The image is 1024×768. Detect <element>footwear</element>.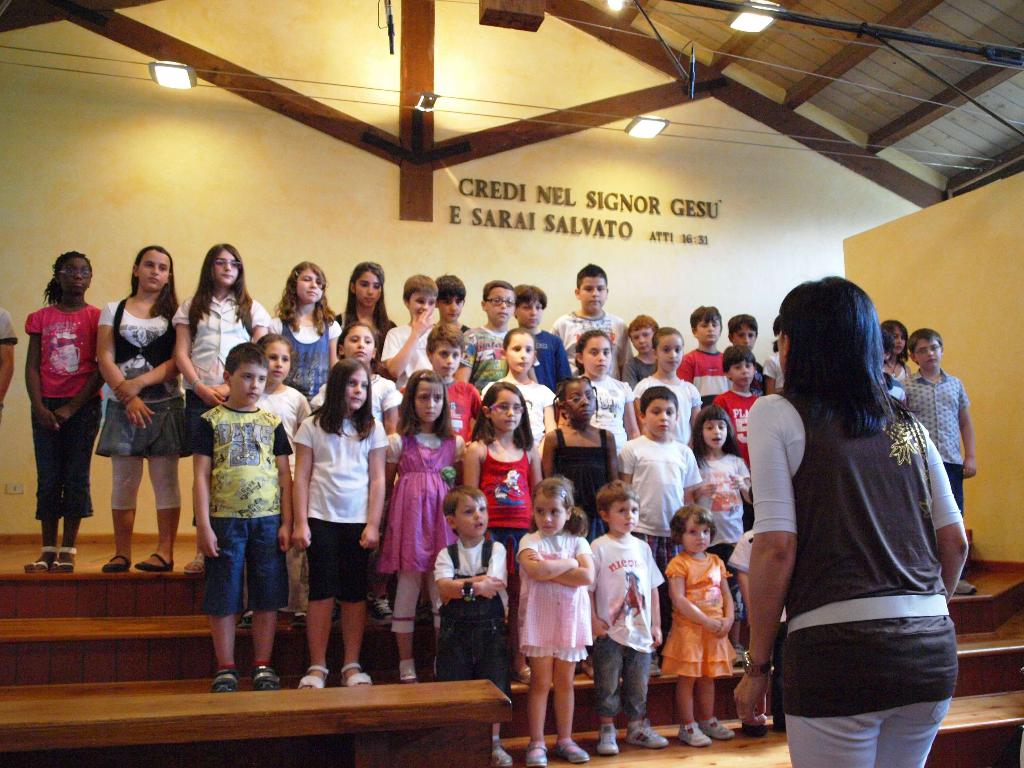
Detection: x1=488, y1=735, x2=518, y2=767.
